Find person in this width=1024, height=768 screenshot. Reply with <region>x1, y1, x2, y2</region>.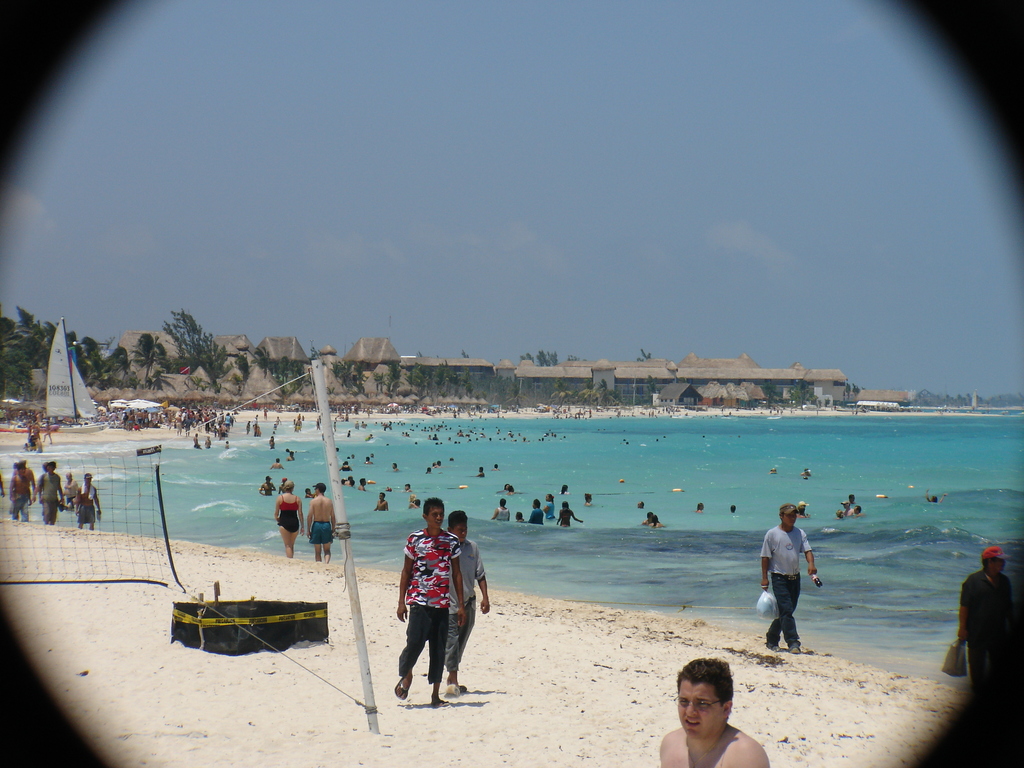
<region>639, 502, 645, 509</region>.
